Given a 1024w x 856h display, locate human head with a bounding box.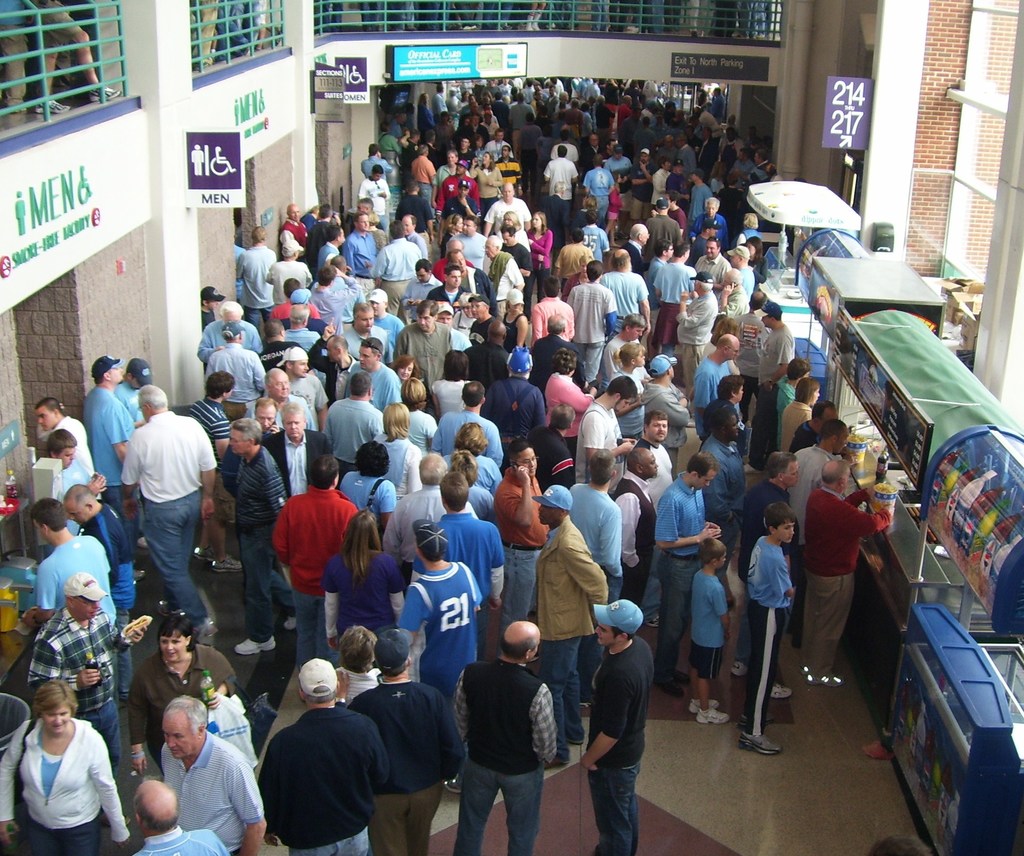
Located: Rect(469, 291, 490, 325).
